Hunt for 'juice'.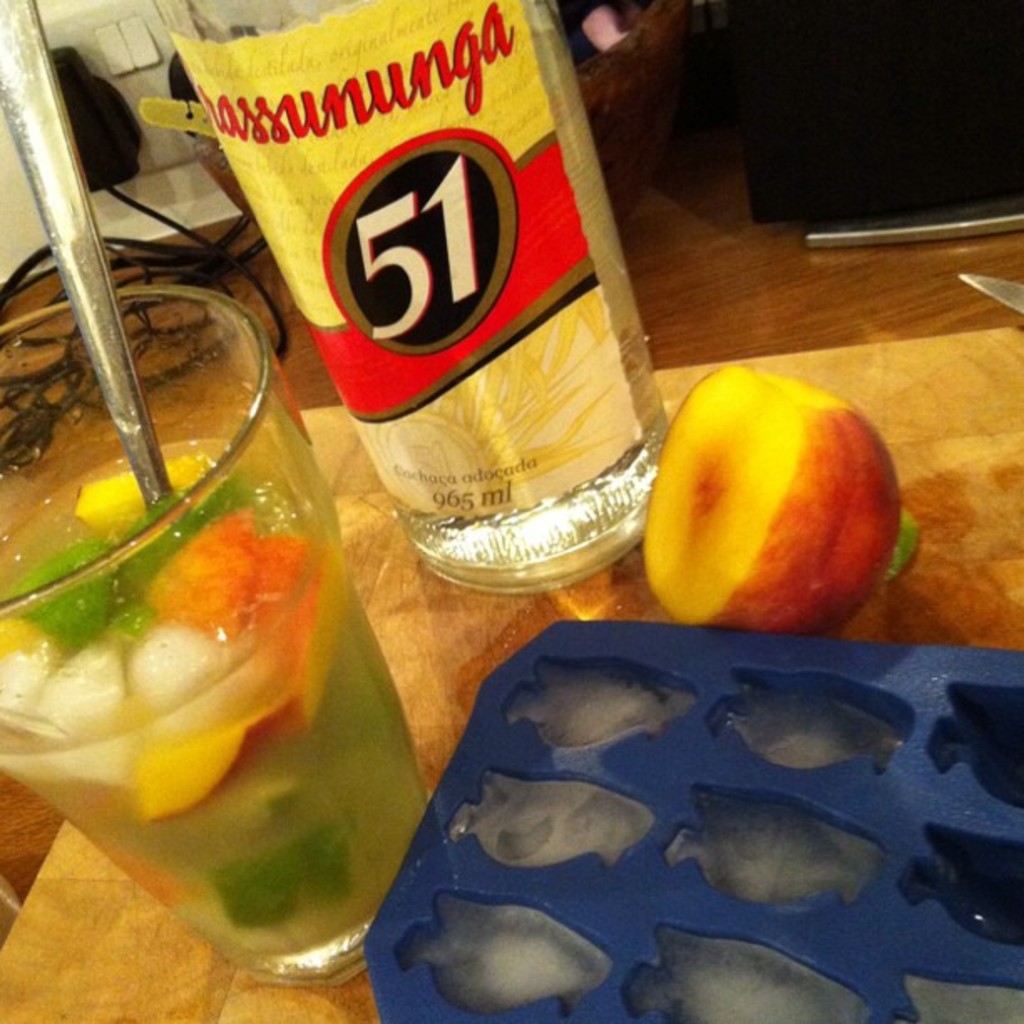
Hunted down at {"left": 0, "top": 463, "right": 433, "bottom": 955}.
